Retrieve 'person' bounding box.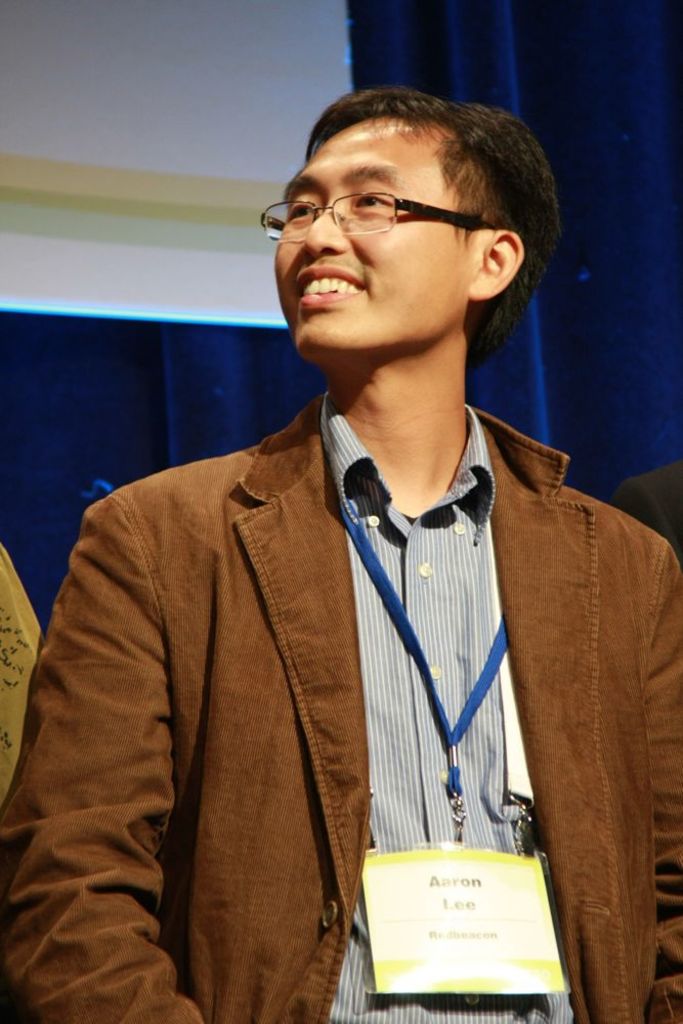
Bounding box: detection(0, 76, 682, 1022).
